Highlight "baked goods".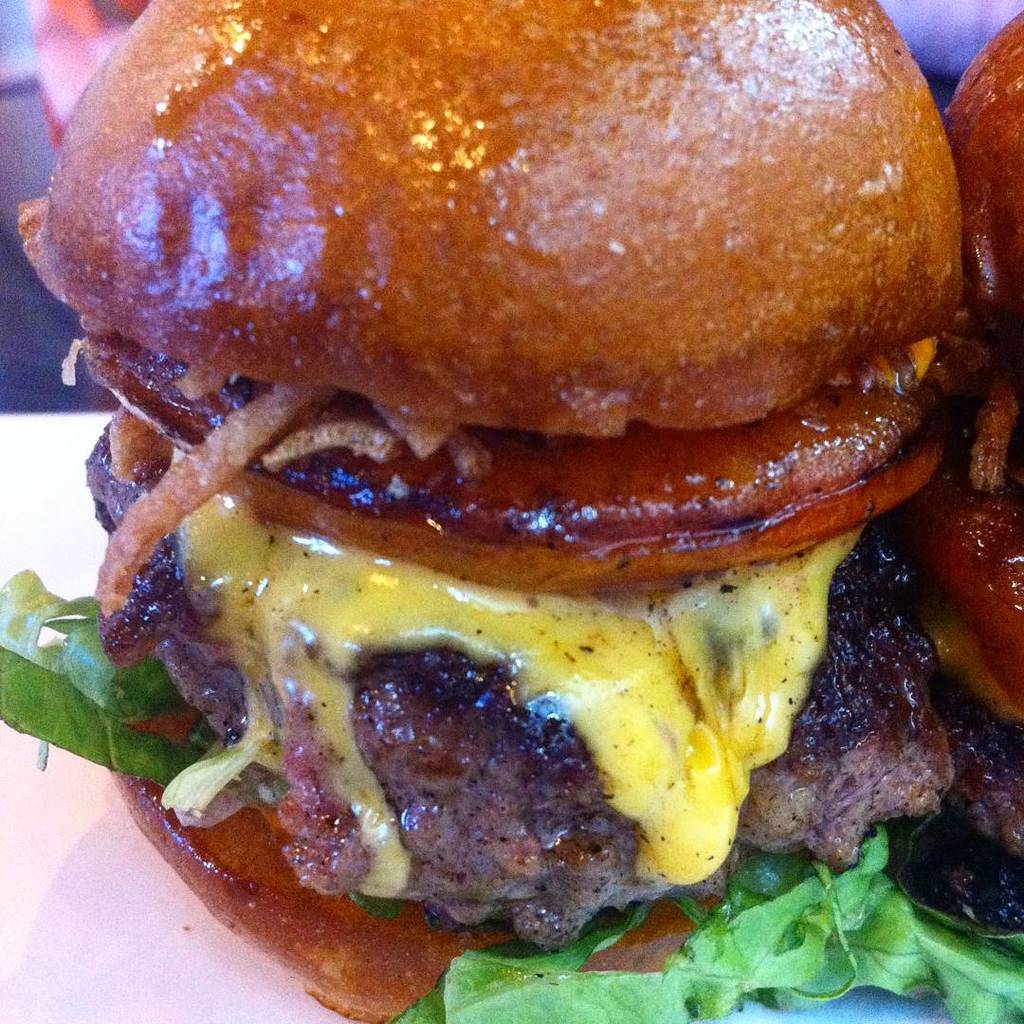
Highlighted region: bbox=[905, 7, 1023, 867].
